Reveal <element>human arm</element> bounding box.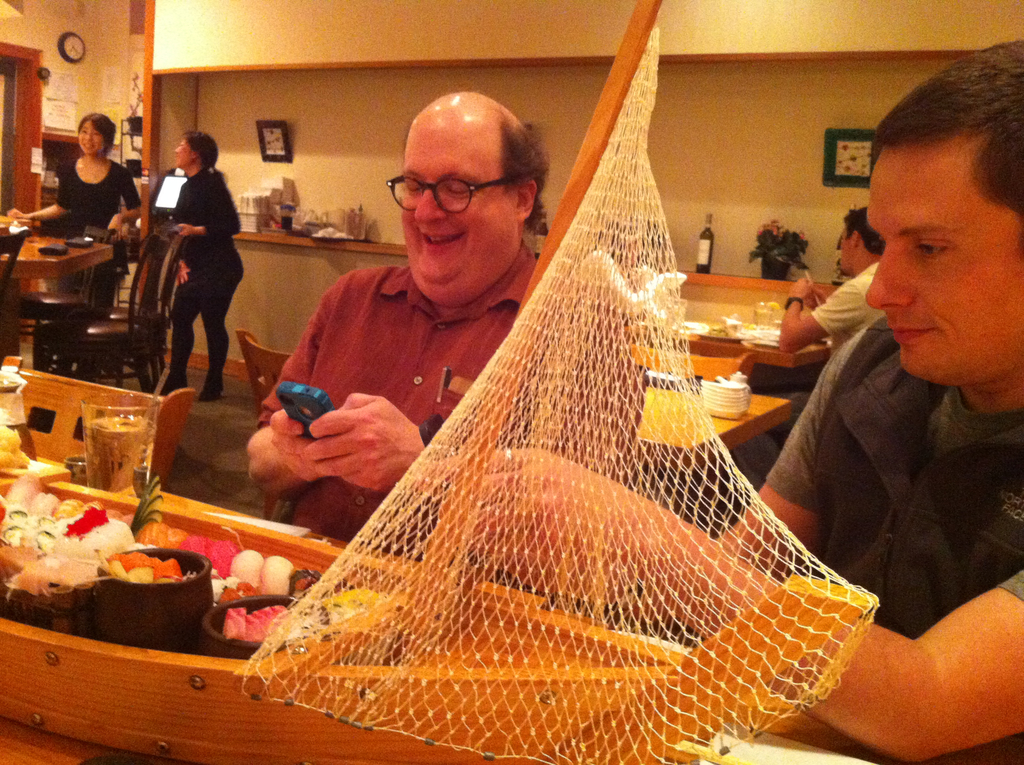
Revealed: [x1=299, y1=386, x2=447, y2=499].
